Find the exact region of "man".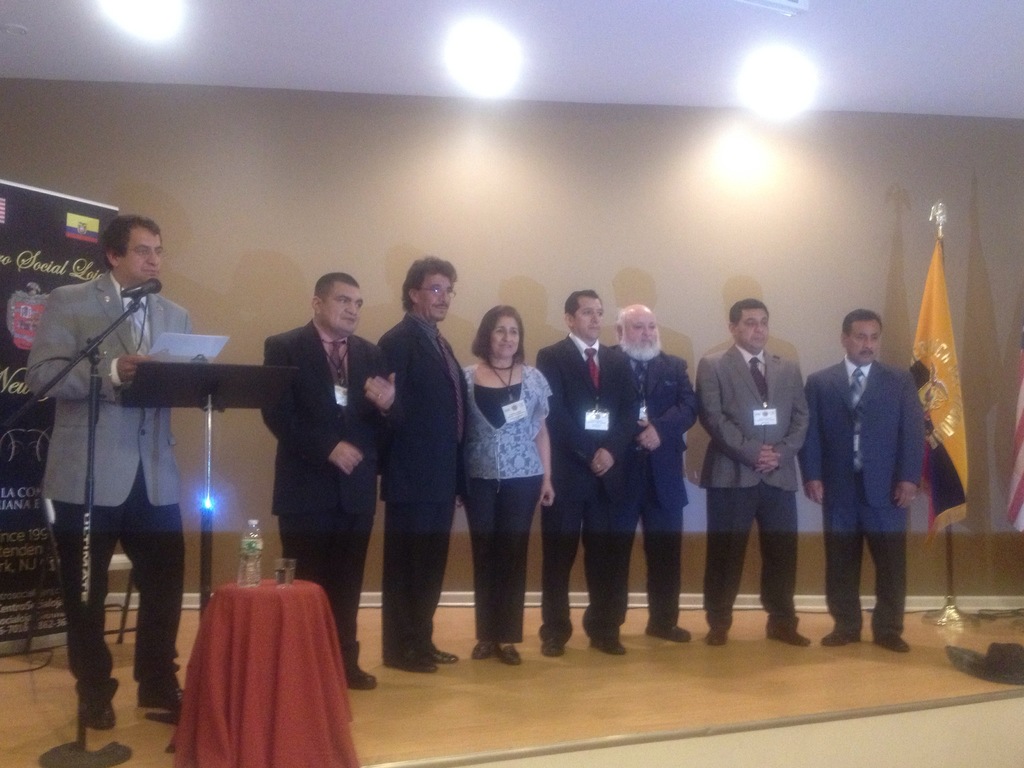
Exact region: bbox(19, 209, 192, 735).
